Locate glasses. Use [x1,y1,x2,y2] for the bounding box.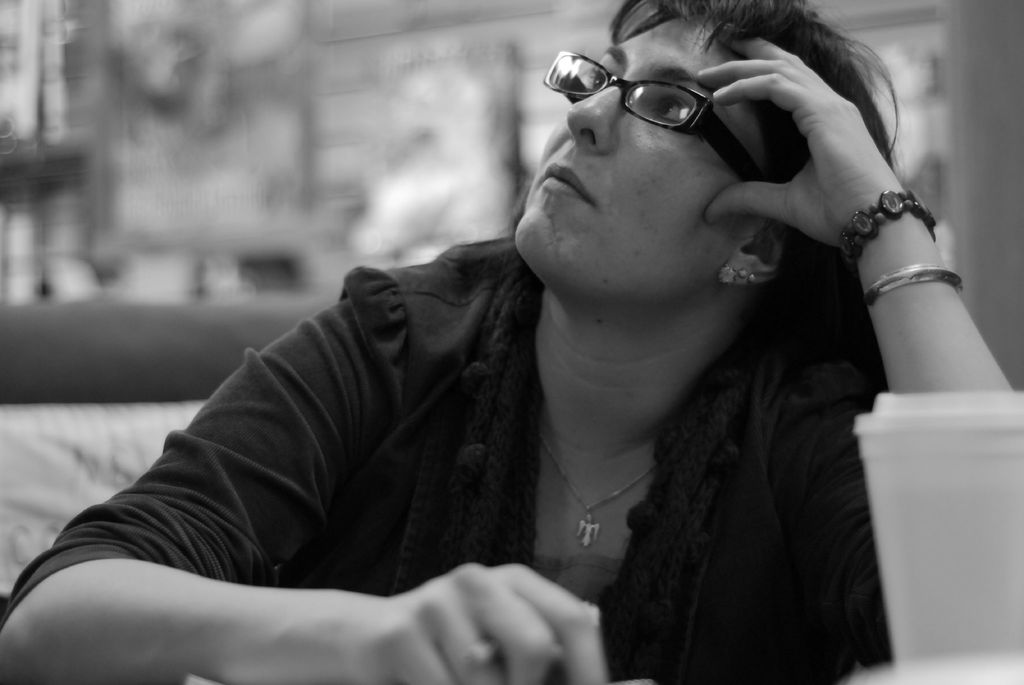
[547,52,808,157].
